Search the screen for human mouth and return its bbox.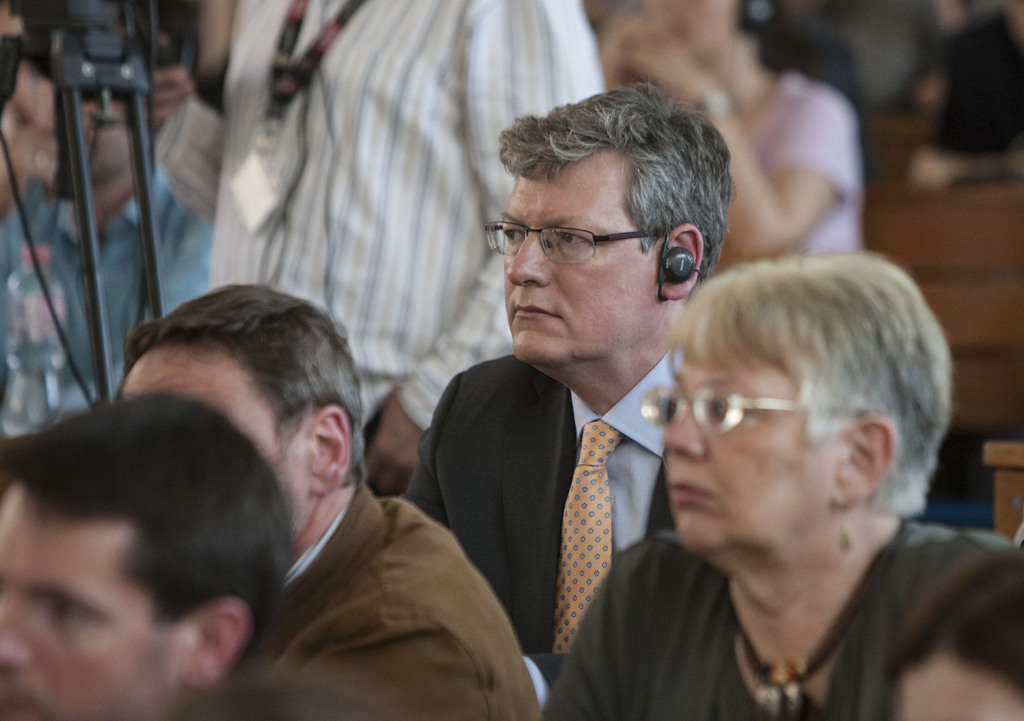
Found: box(665, 481, 703, 495).
